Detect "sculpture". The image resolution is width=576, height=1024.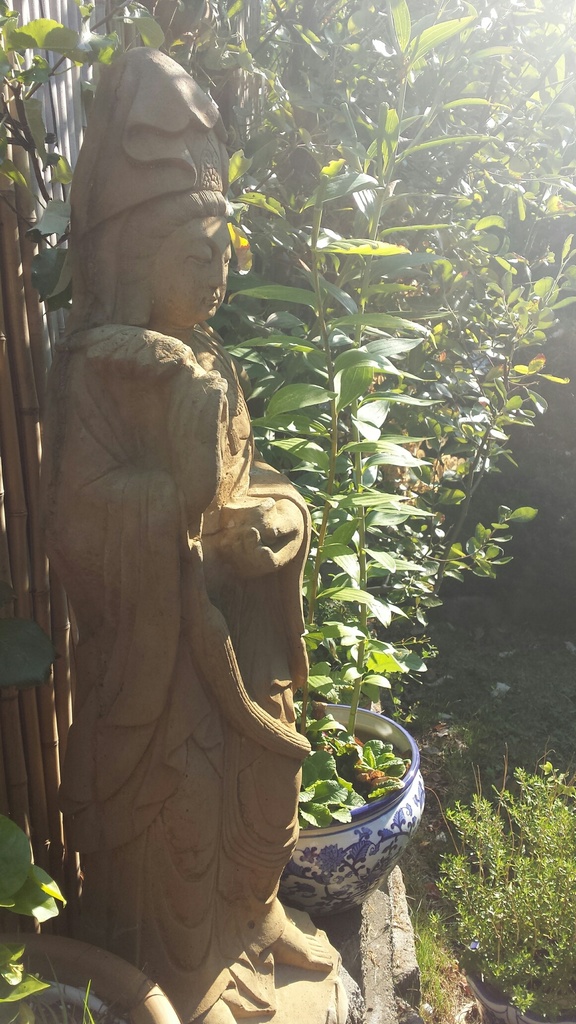
bbox=[30, 48, 340, 1023].
